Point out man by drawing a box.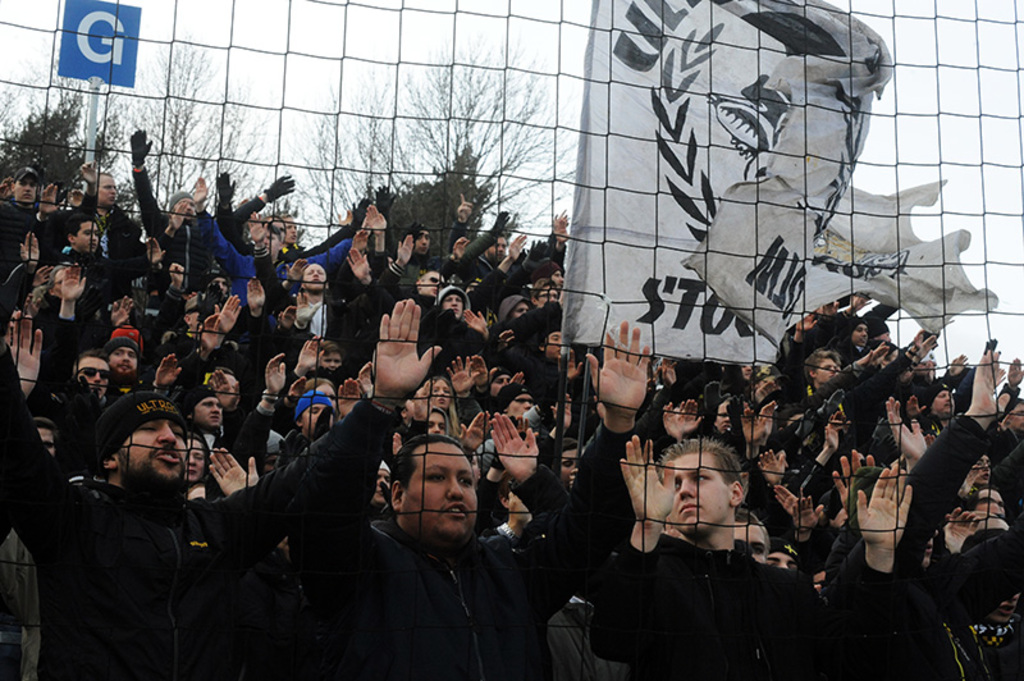
crop(151, 348, 232, 460).
